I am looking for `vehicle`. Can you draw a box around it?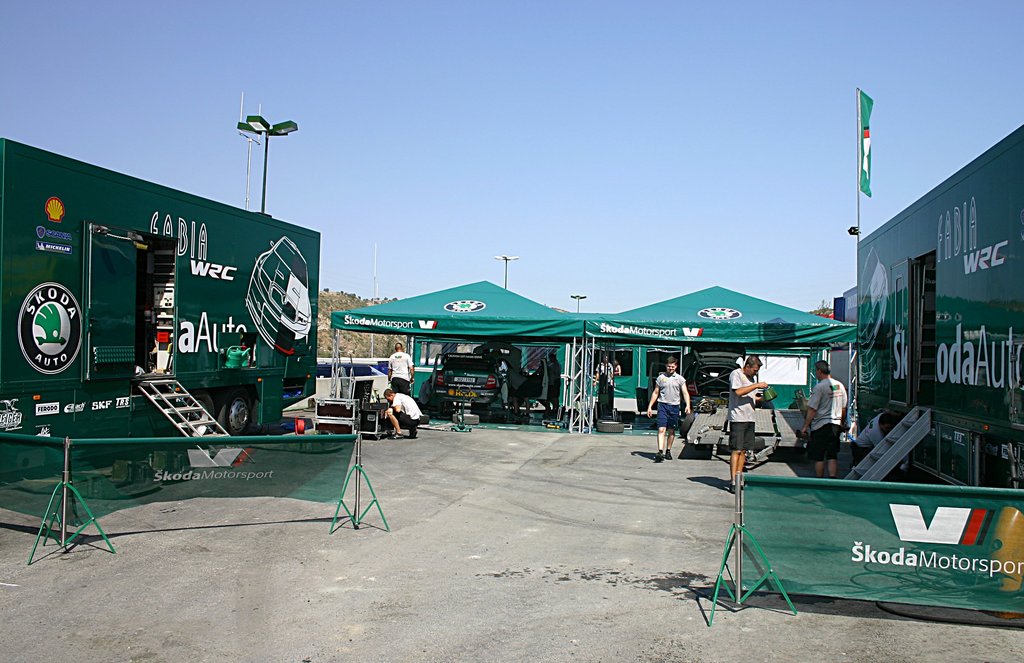
Sure, the bounding box is bbox=(0, 138, 321, 452).
